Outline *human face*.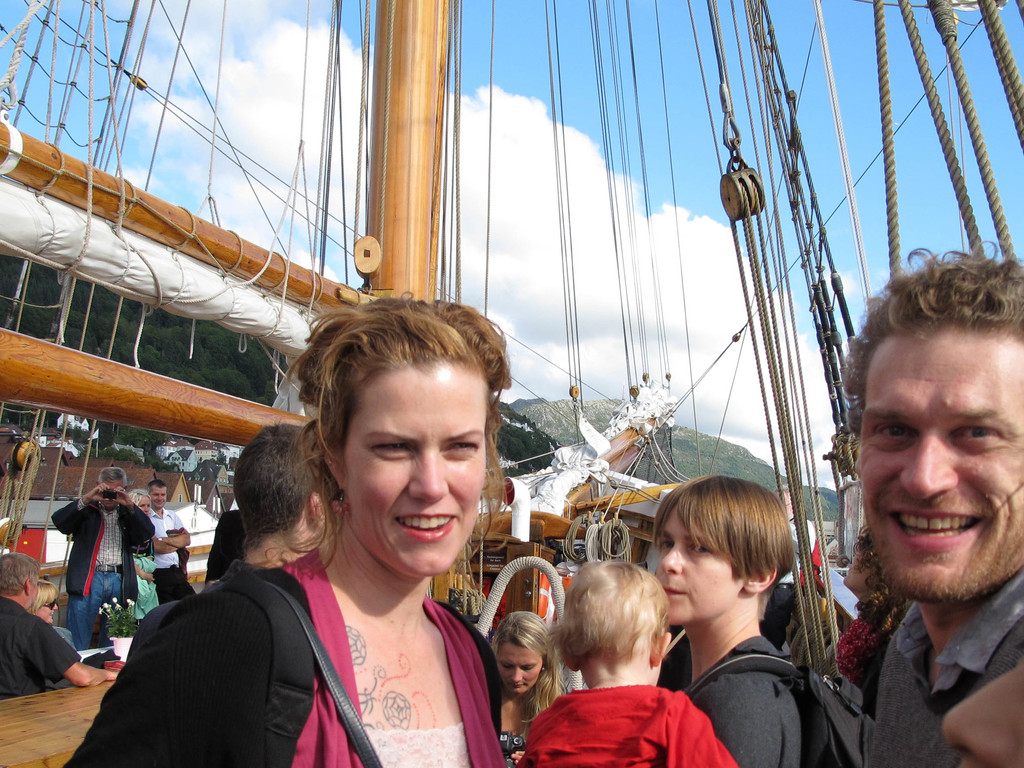
Outline: (22, 565, 44, 602).
